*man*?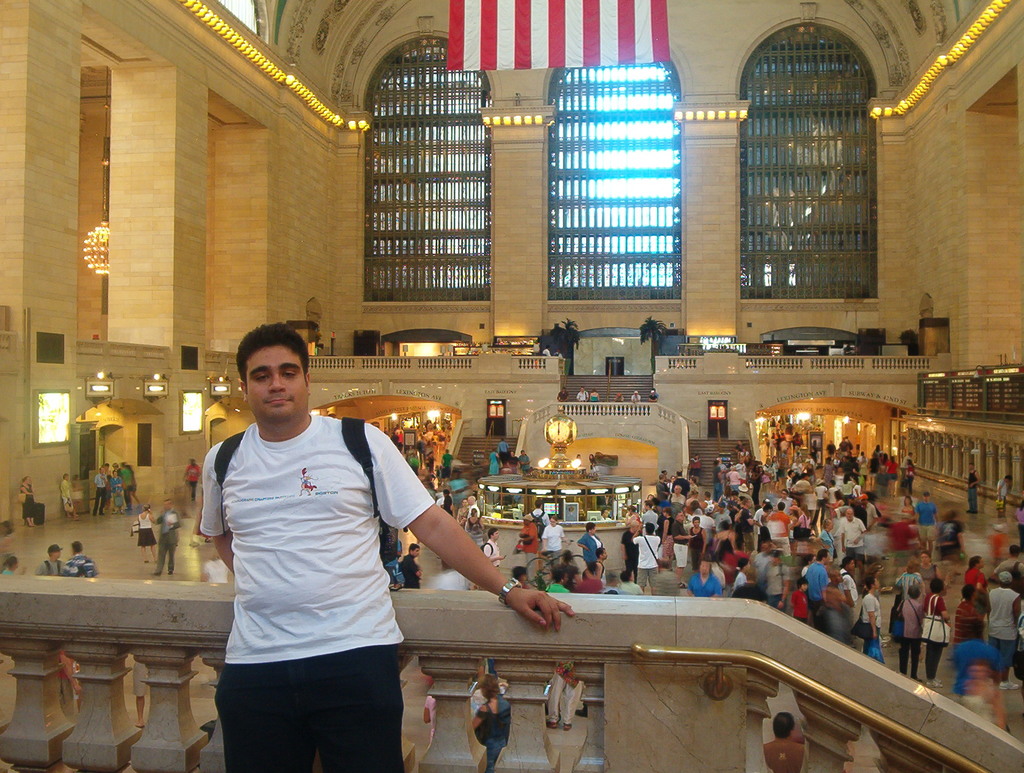
[36, 537, 65, 574]
